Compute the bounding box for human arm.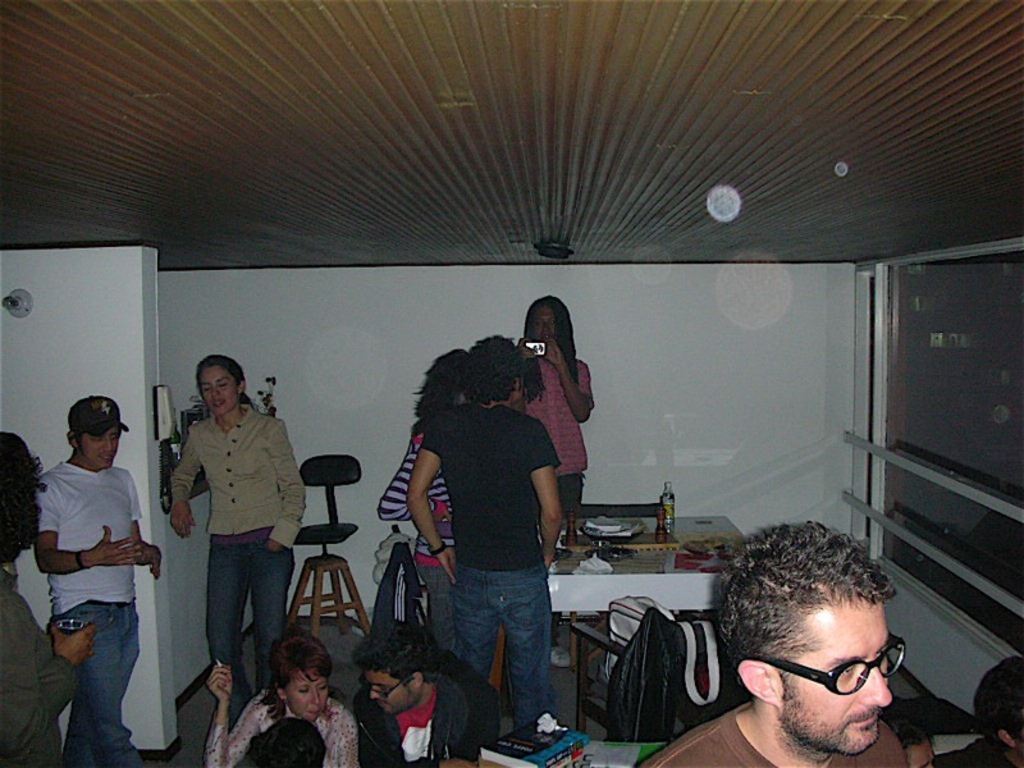
(133,476,170,580).
